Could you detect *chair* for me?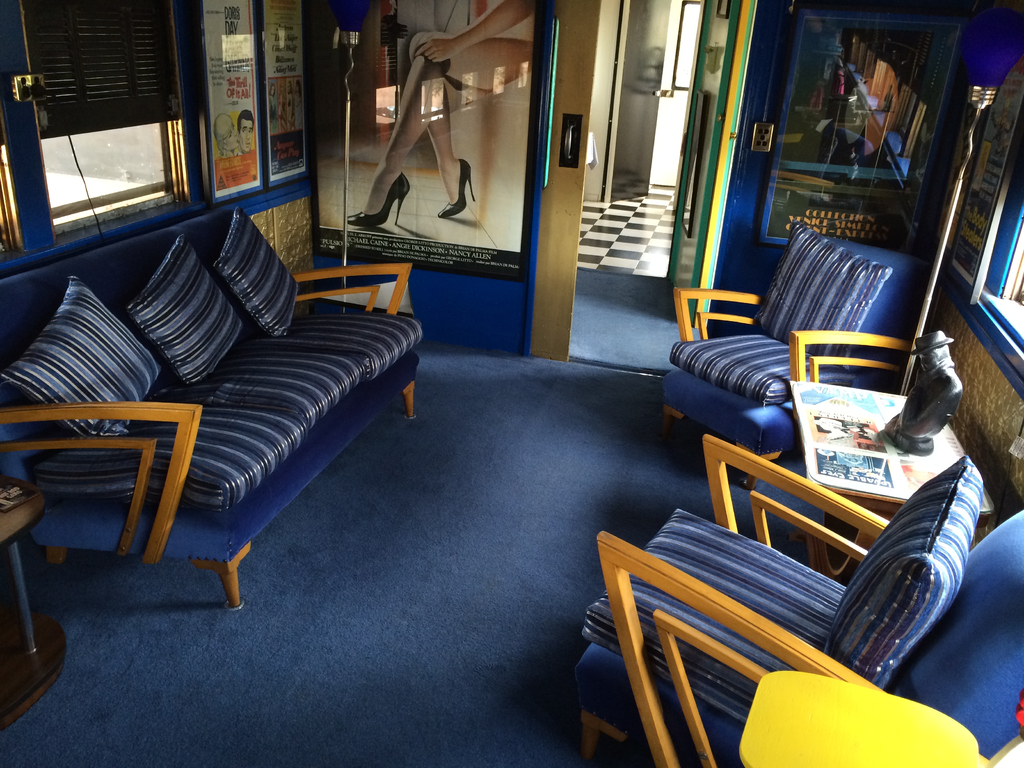
Detection result: 568 428 992 767.
